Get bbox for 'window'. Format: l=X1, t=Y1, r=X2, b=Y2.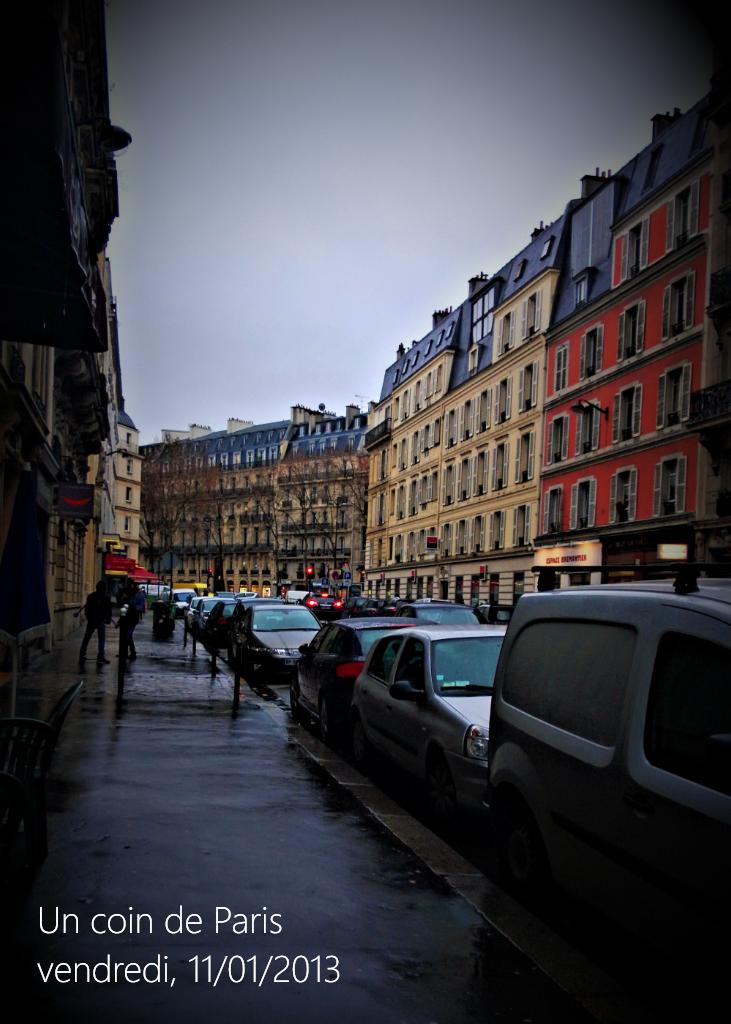
l=475, t=386, r=491, b=435.
